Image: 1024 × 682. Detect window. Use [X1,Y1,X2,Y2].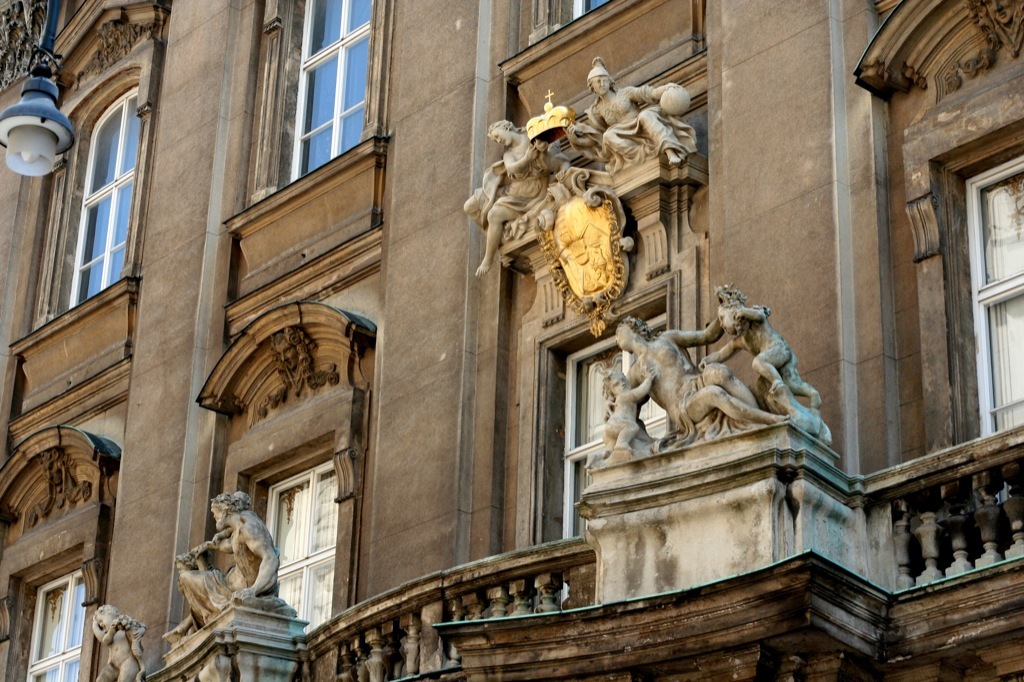
[968,148,1023,511].
